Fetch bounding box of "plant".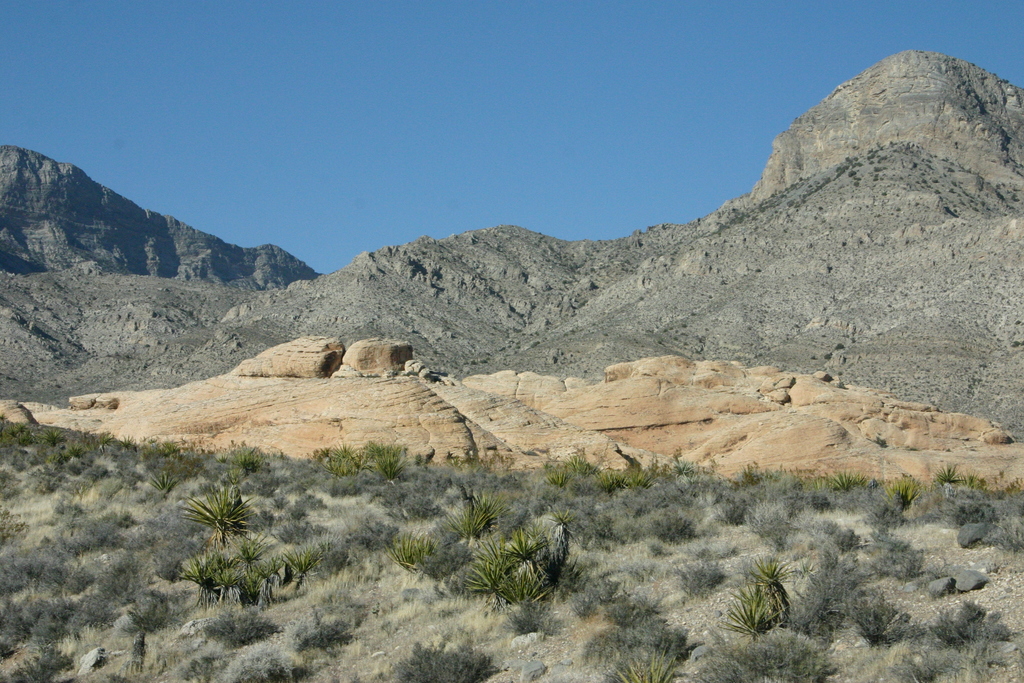
Bbox: bbox=(572, 567, 619, 618).
